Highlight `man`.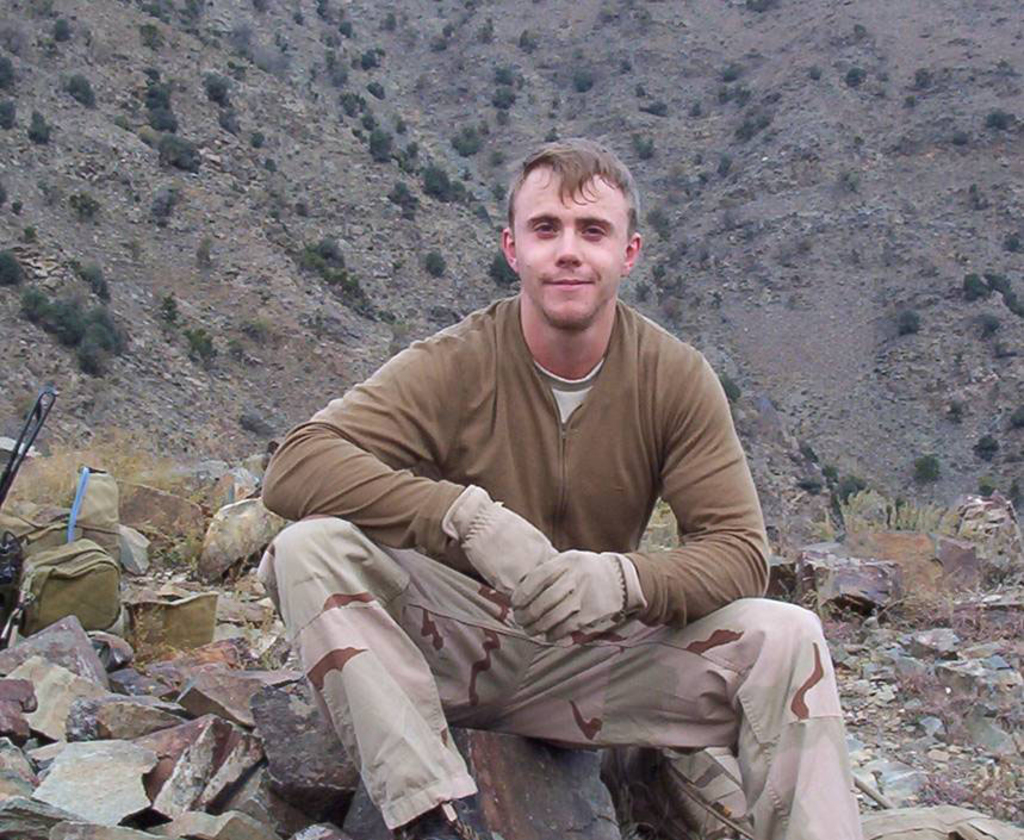
Highlighted region: box=[254, 135, 870, 839].
